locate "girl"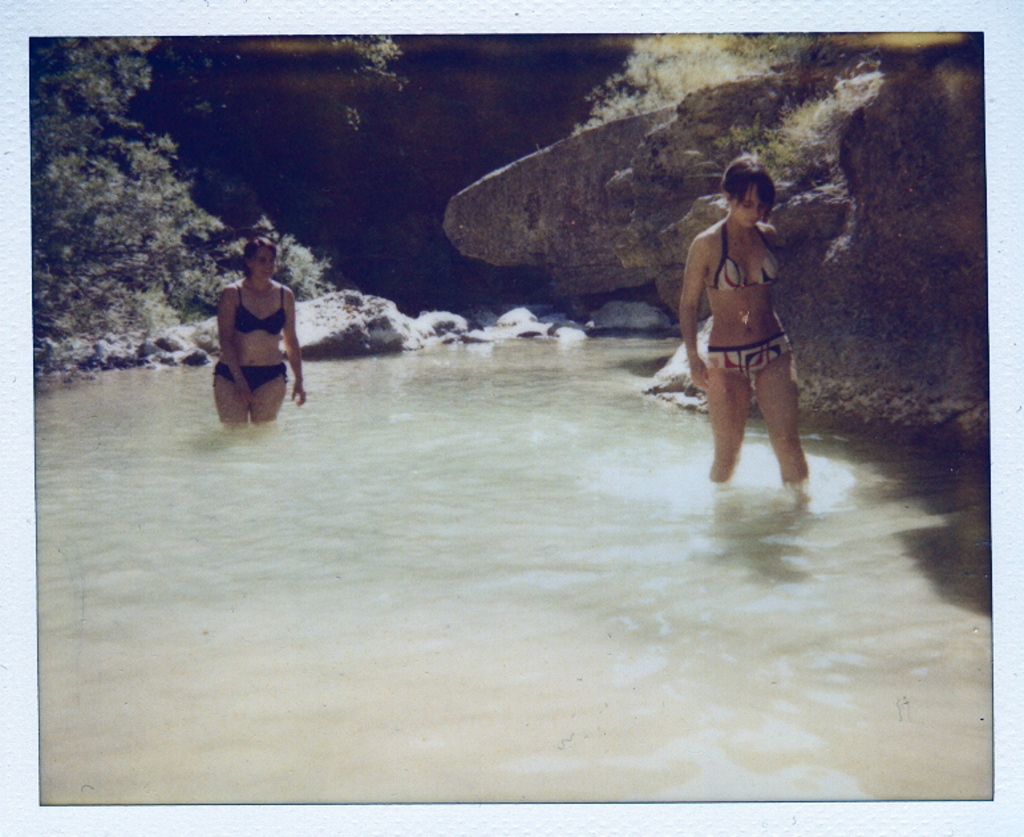
x1=680 y1=154 x2=810 y2=482
